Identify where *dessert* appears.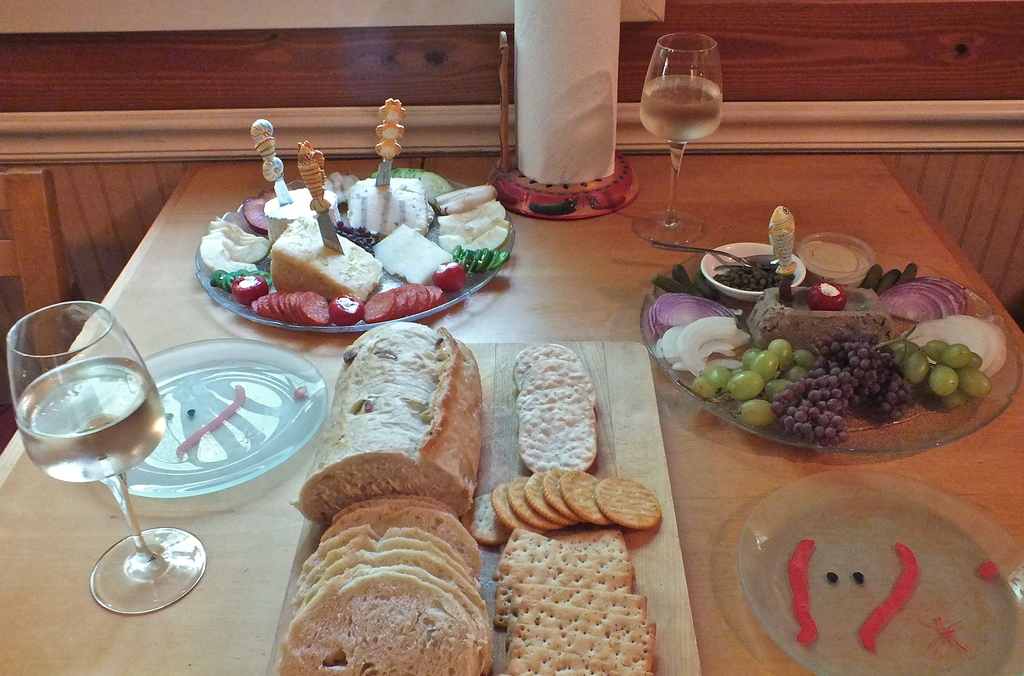
Appears at Rect(274, 511, 504, 675).
